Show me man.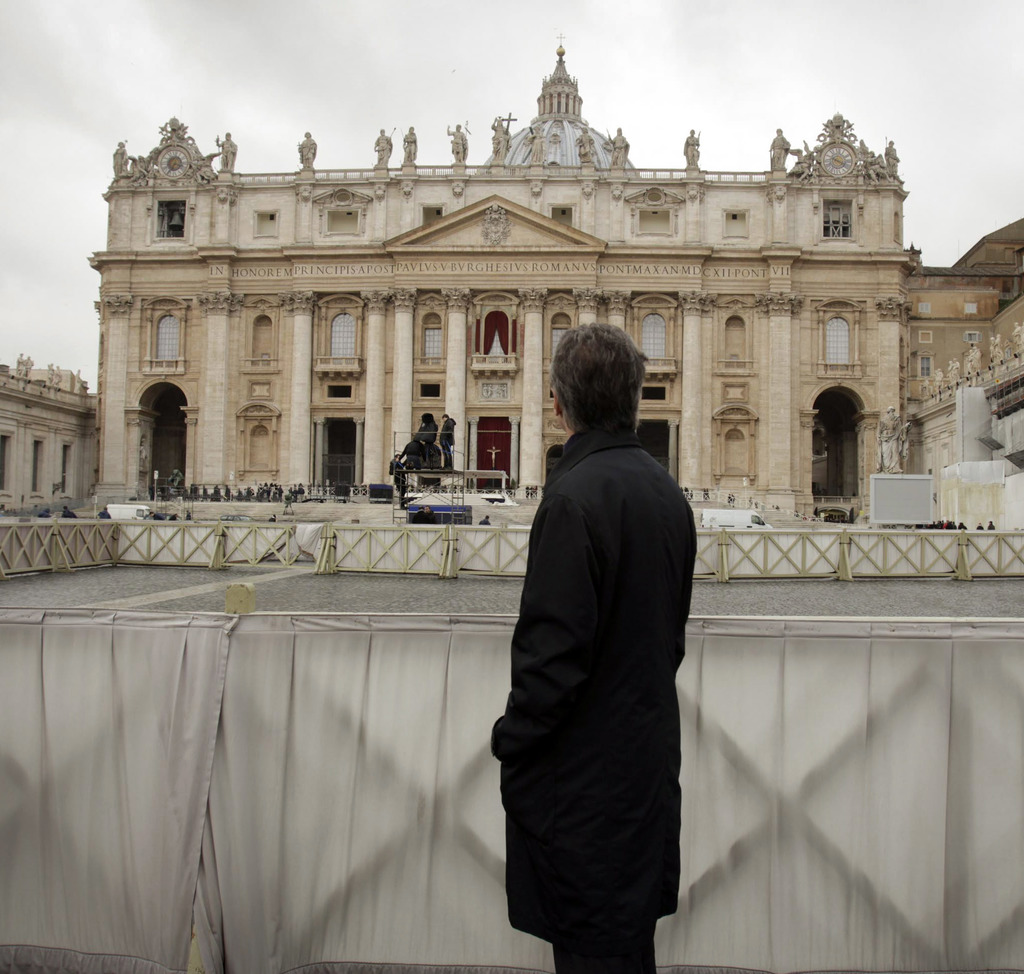
man is here: detection(214, 129, 236, 171).
